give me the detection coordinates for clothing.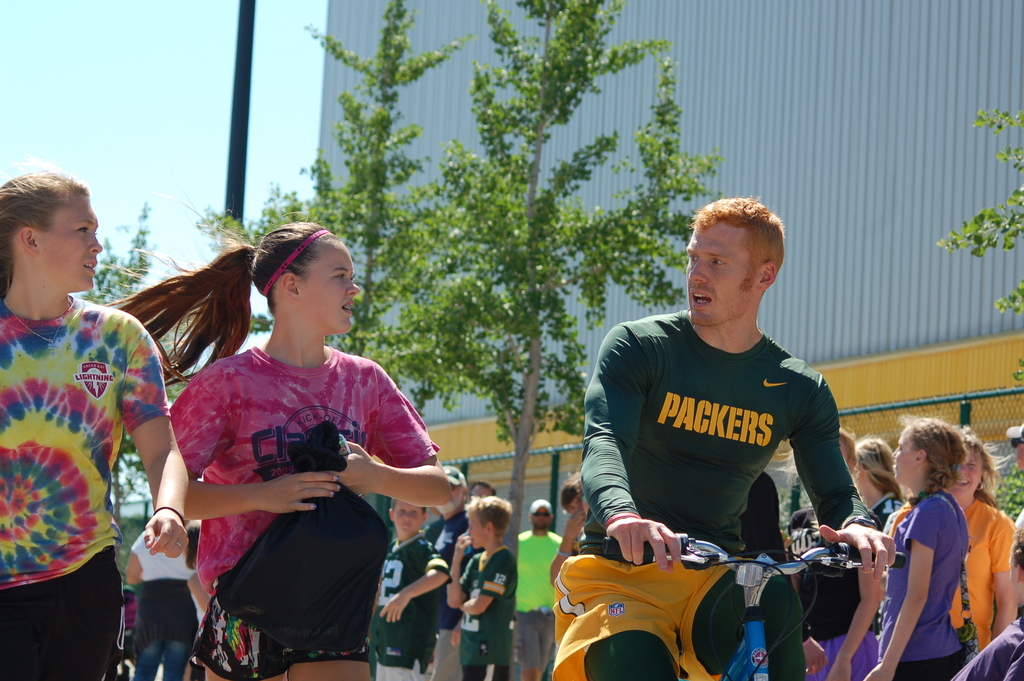
<bbox>13, 268, 157, 645</bbox>.
